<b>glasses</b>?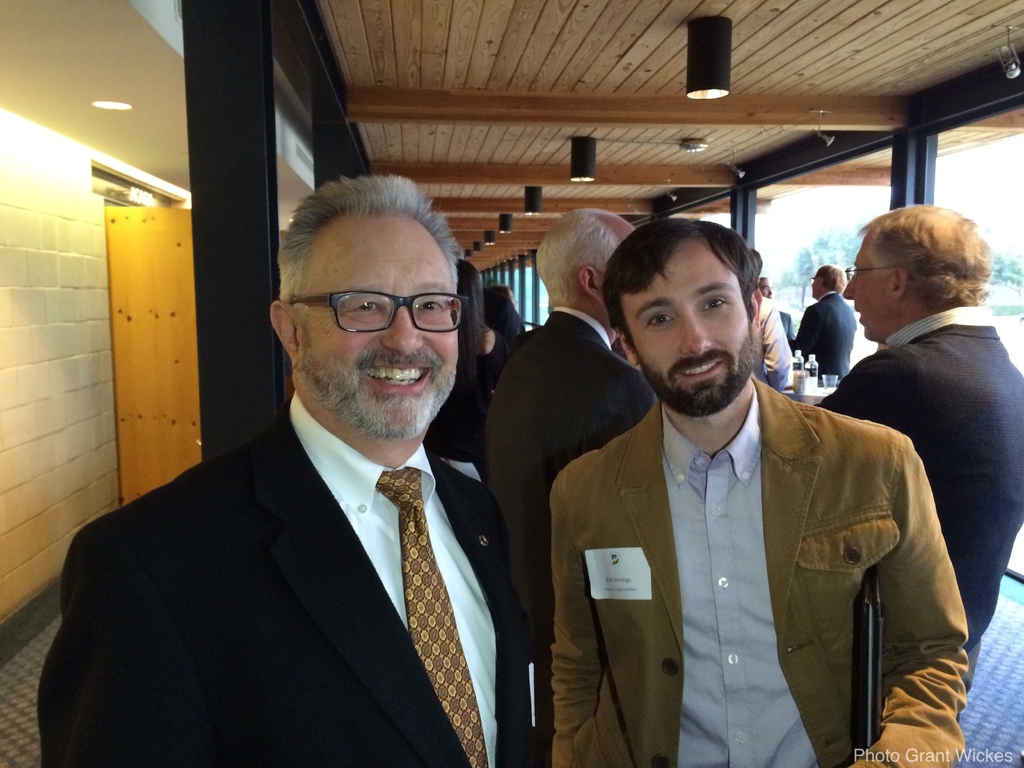
<region>845, 262, 904, 282</region>
